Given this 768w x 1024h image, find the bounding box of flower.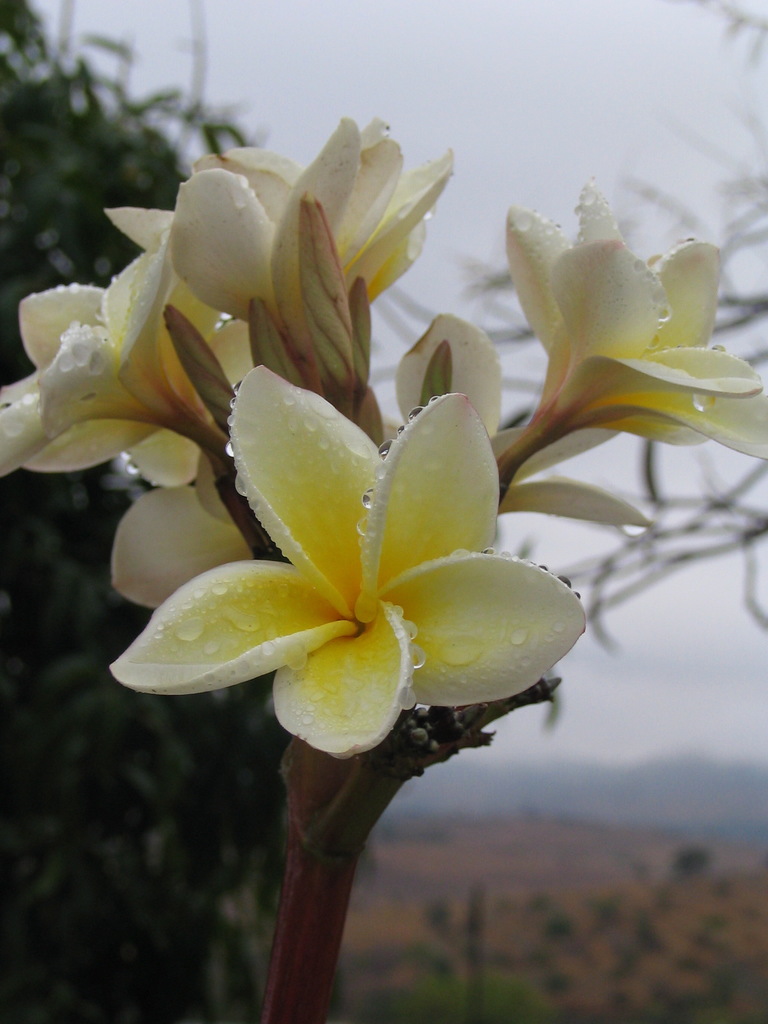
378:307:672:527.
